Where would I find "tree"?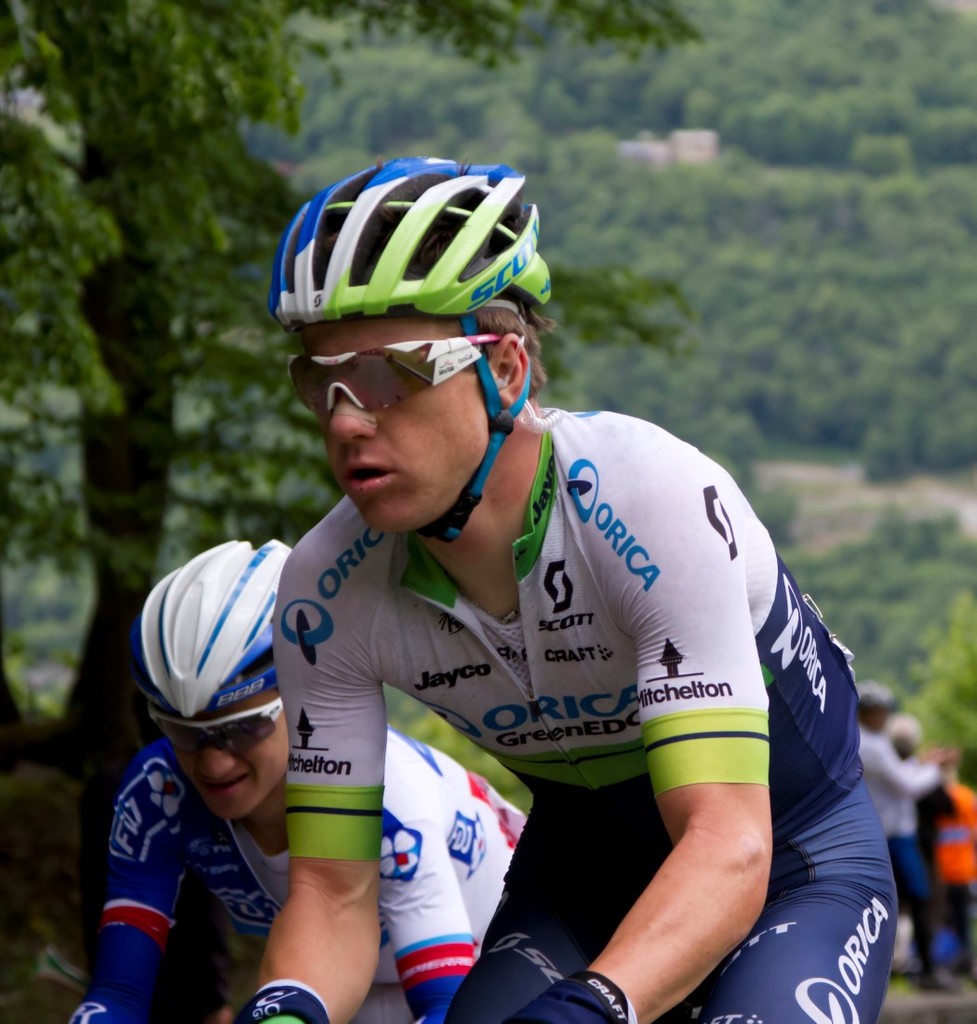
At locate(0, 0, 699, 770).
